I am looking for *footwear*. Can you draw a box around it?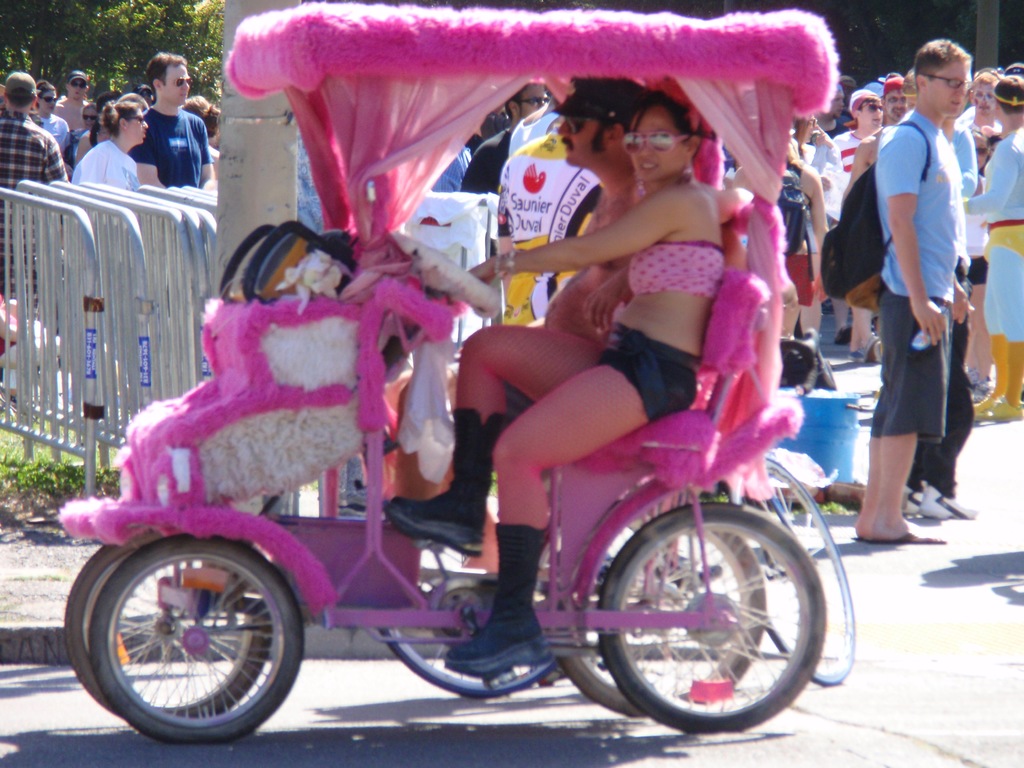
Sure, the bounding box is 449, 610, 550, 672.
